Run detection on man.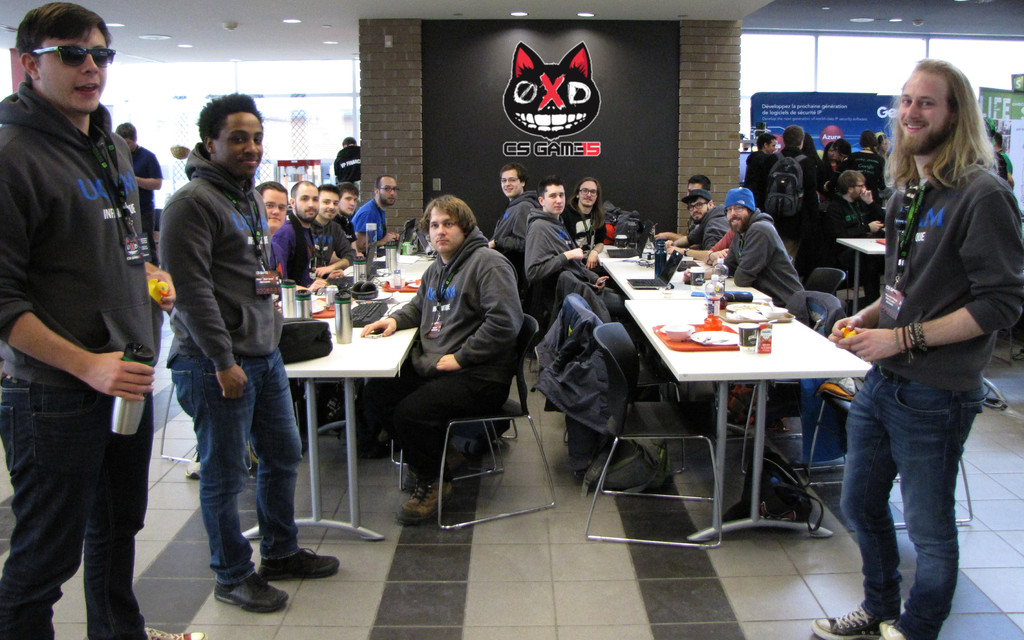
Result: [x1=562, y1=174, x2=609, y2=270].
